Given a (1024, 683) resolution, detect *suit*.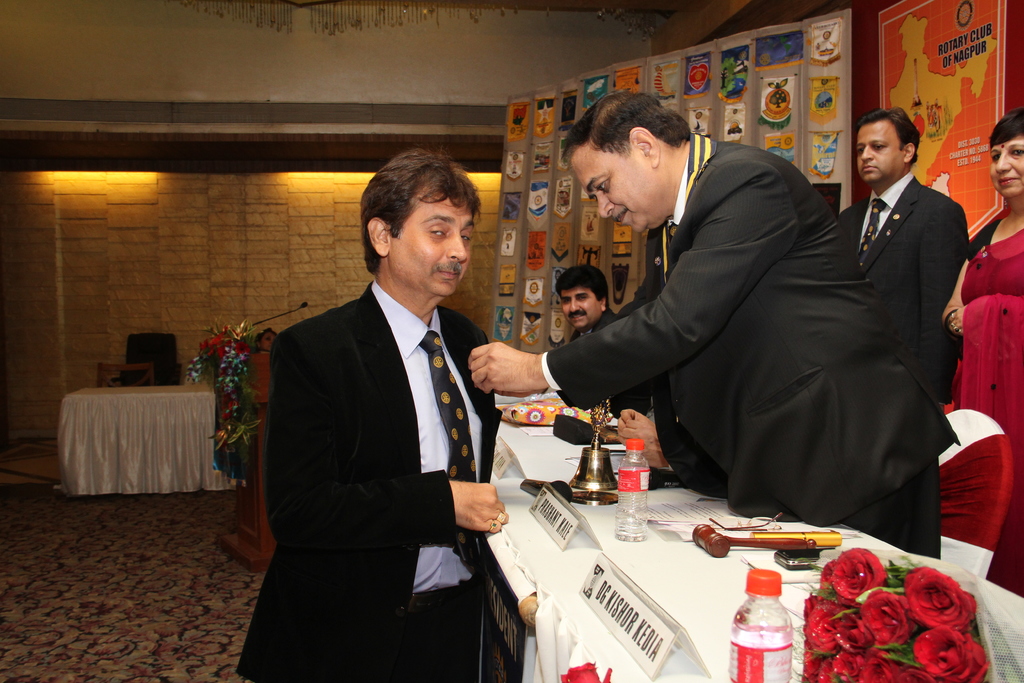
{"left": 839, "top": 170, "right": 973, "bottom": 408}.
